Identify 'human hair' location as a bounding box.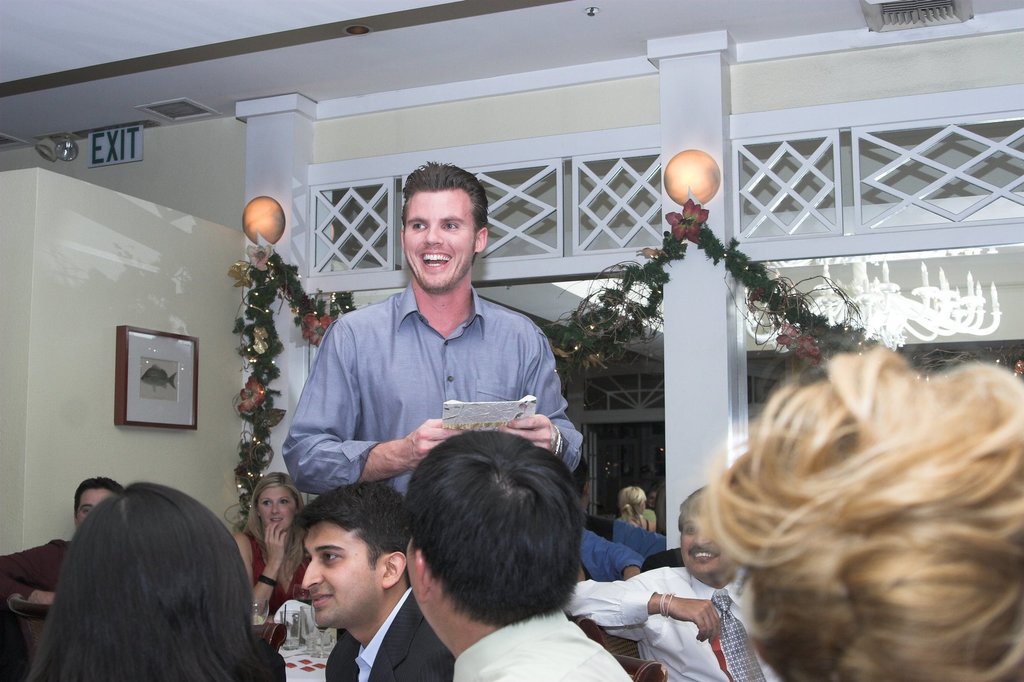
detection(272, 479, 422, 604).
